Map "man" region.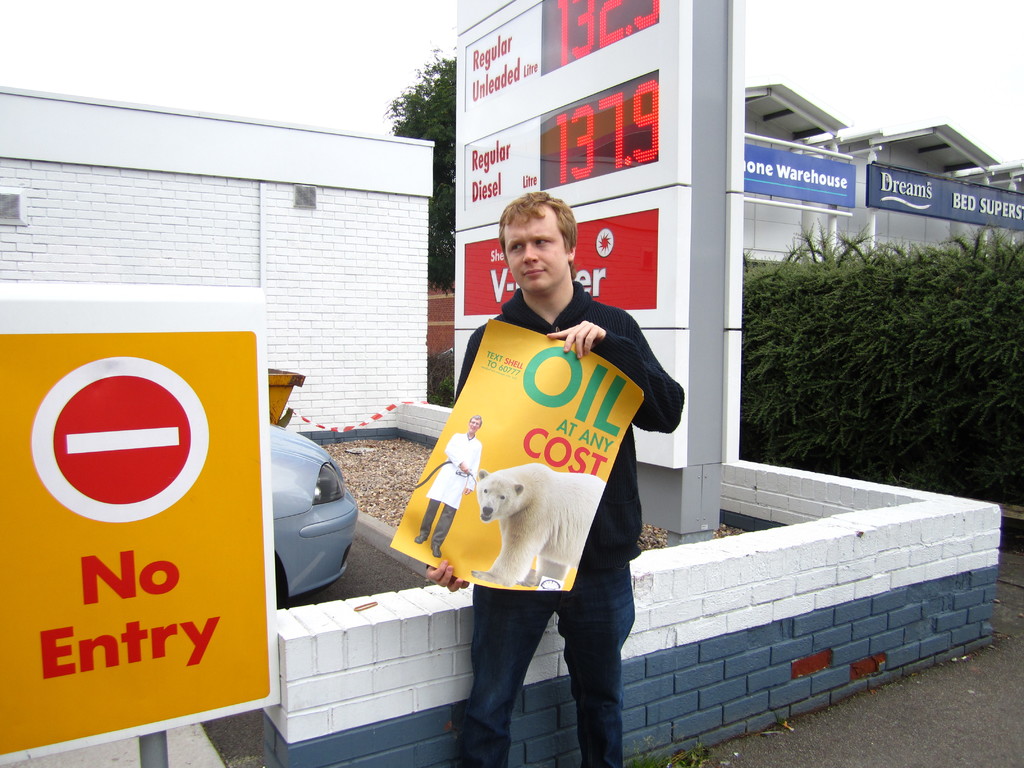
Mapped to [454,184,701,767].
